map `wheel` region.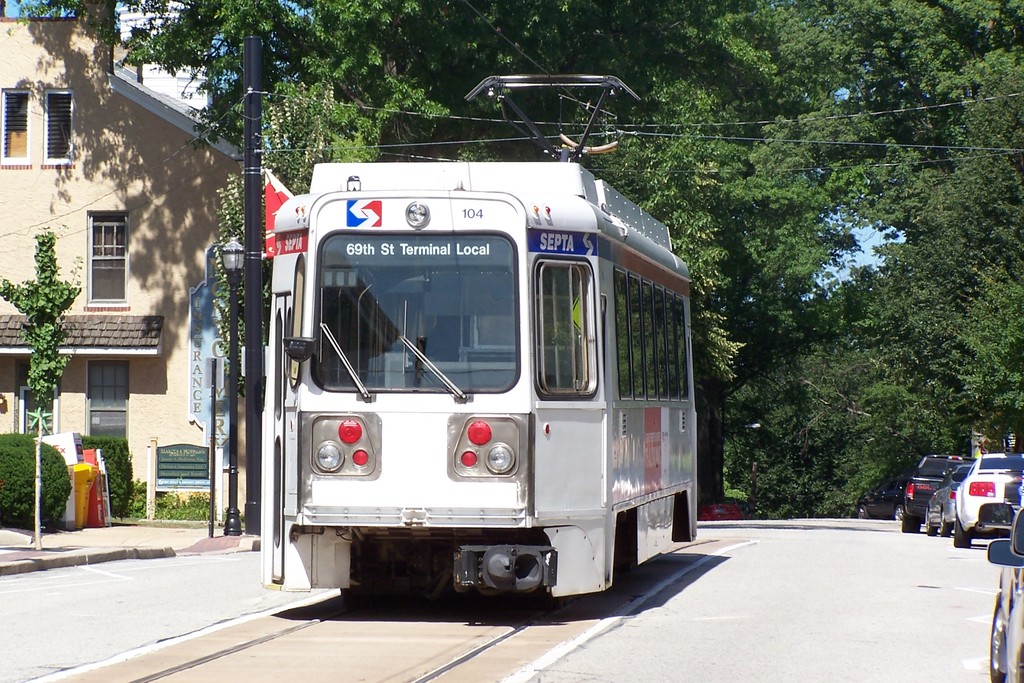
Mapped to [991,591,1011,682].
